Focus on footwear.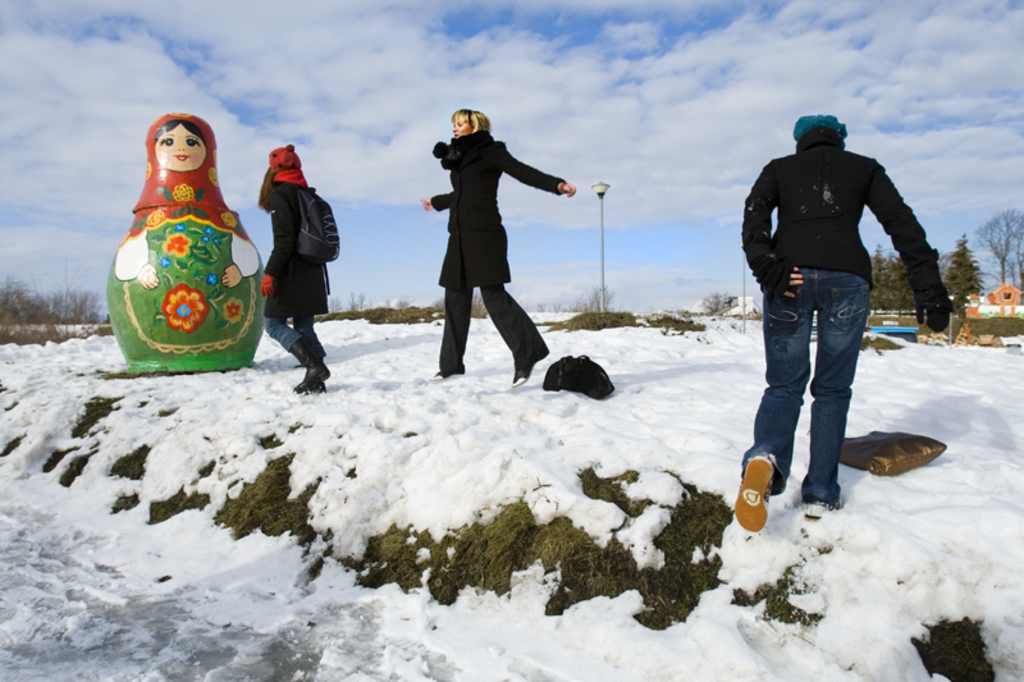
Focused at box(727, 457, 777, 531).
